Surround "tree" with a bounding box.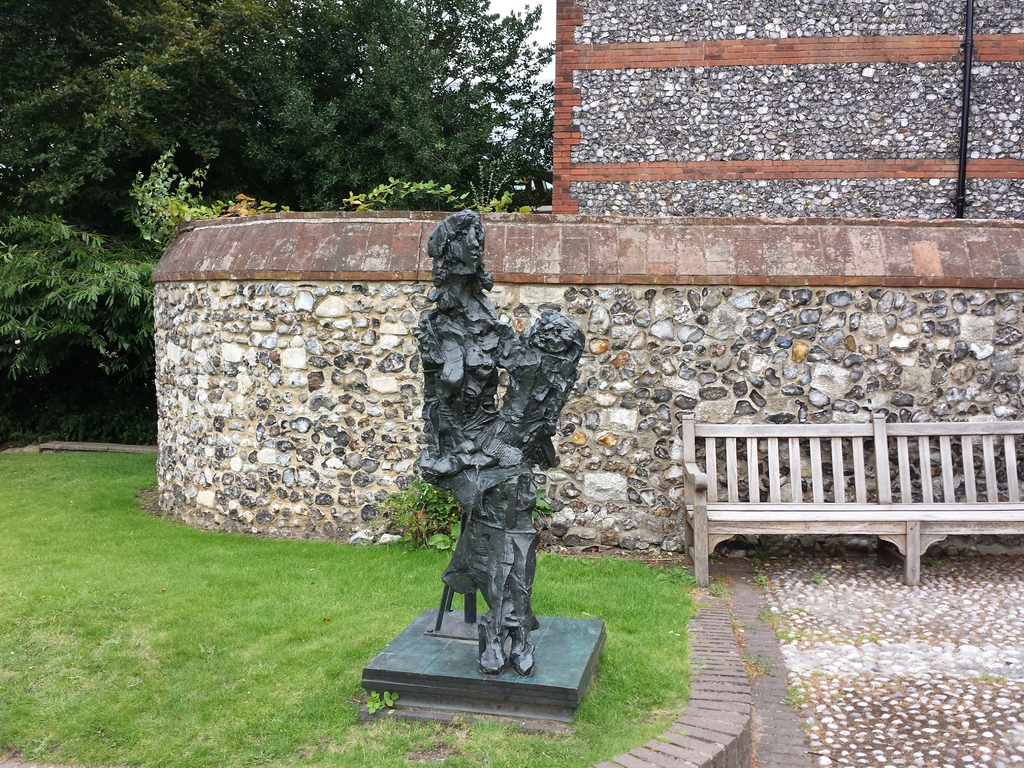
446, 0, 561, 198.
